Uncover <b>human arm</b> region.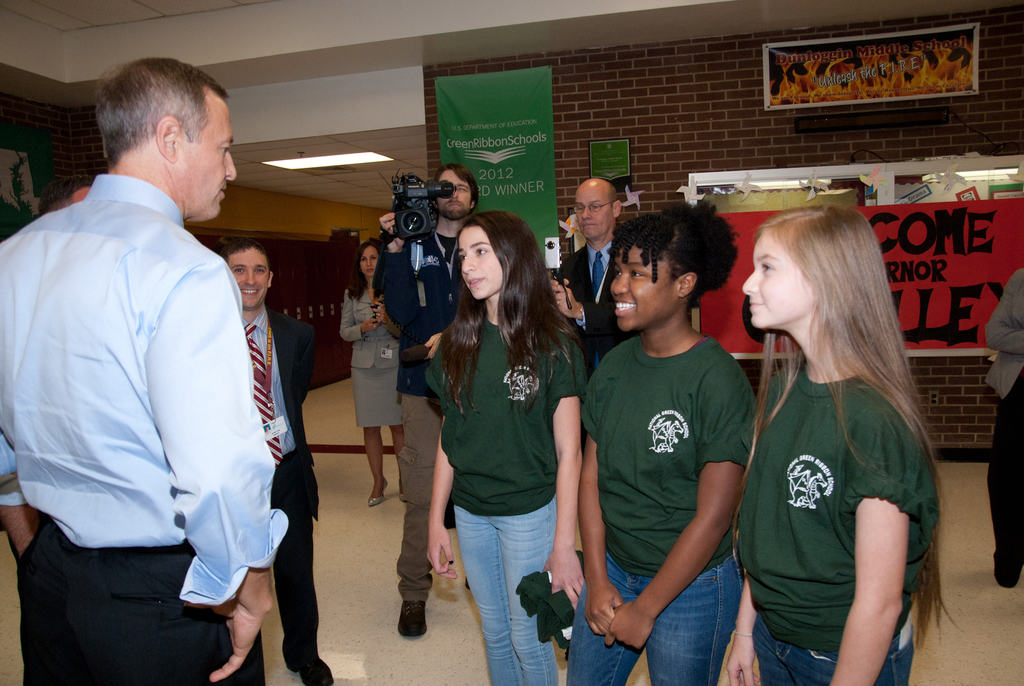
Uncovered: rect(829, 390, 918, 685).
